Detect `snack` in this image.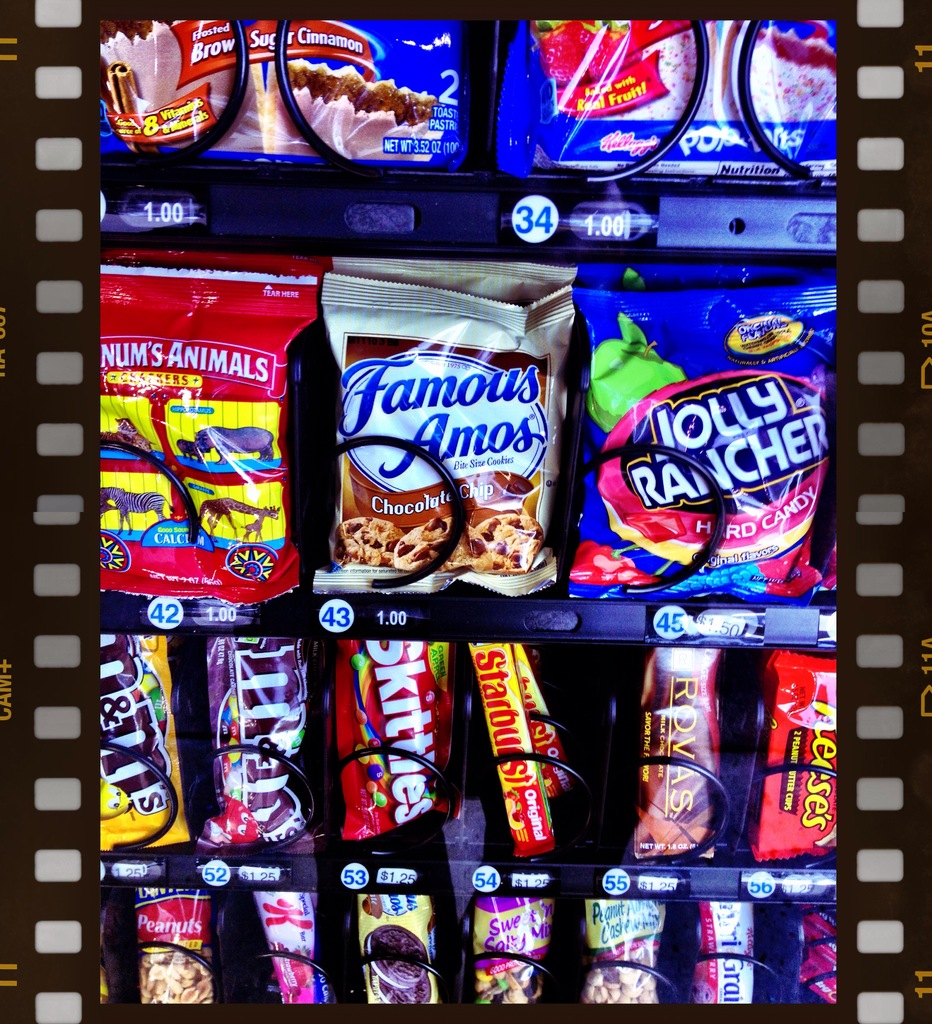
Detection: 316 271 572 590.
